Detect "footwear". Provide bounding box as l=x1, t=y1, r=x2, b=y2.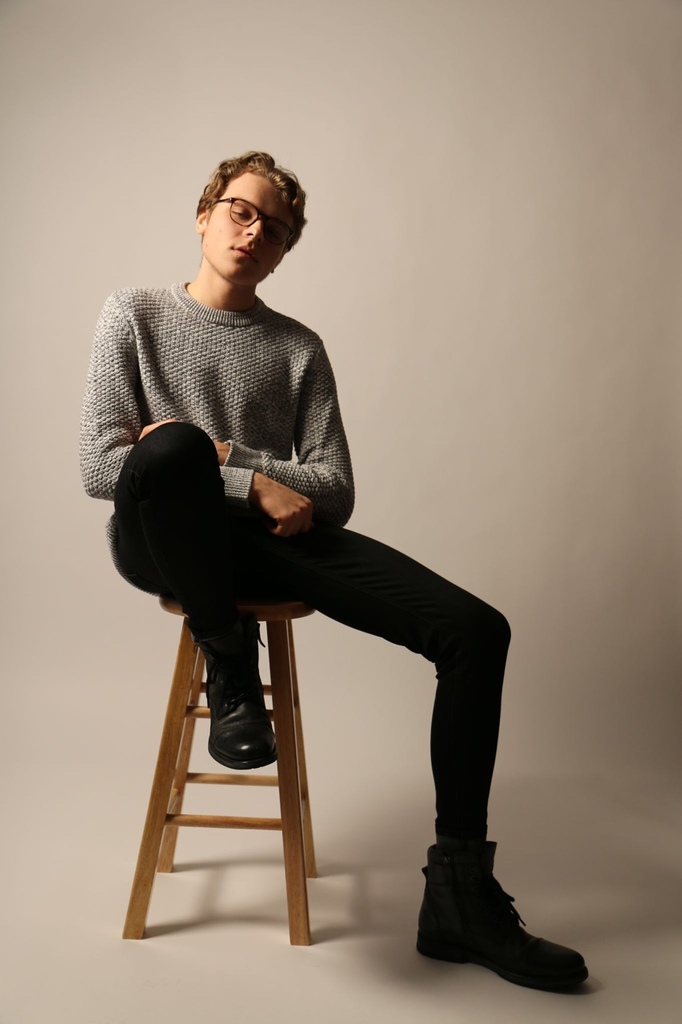
l=412, t=845, r=588, b=1000.
